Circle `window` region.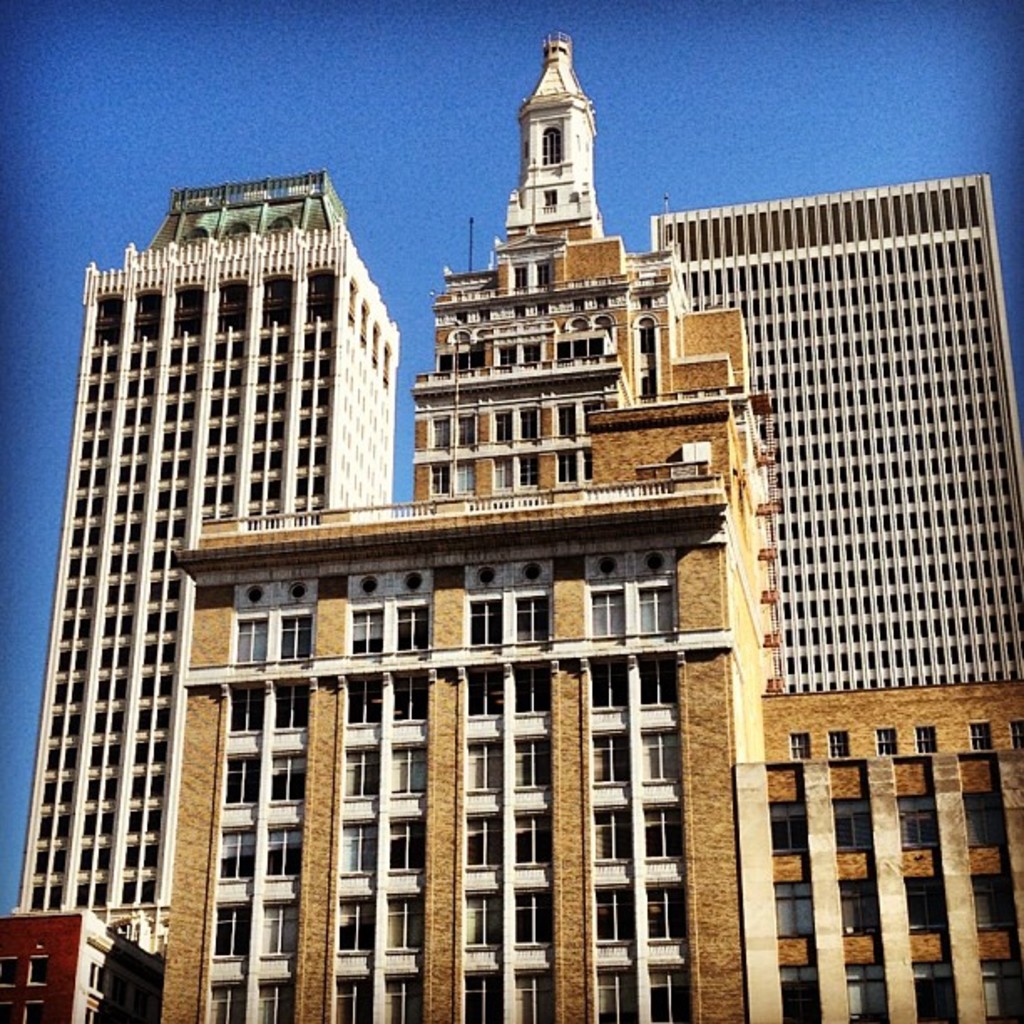
Region: box(450, 972, 514, 1022).
